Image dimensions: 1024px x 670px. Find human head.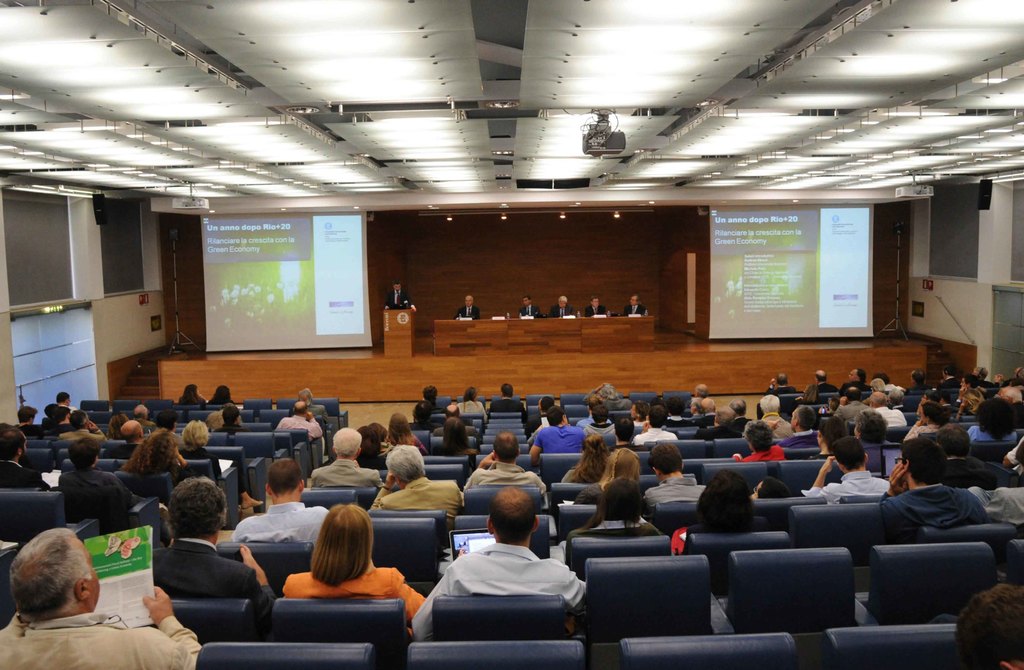
left=224, top=406, right=240, bottom=426.
